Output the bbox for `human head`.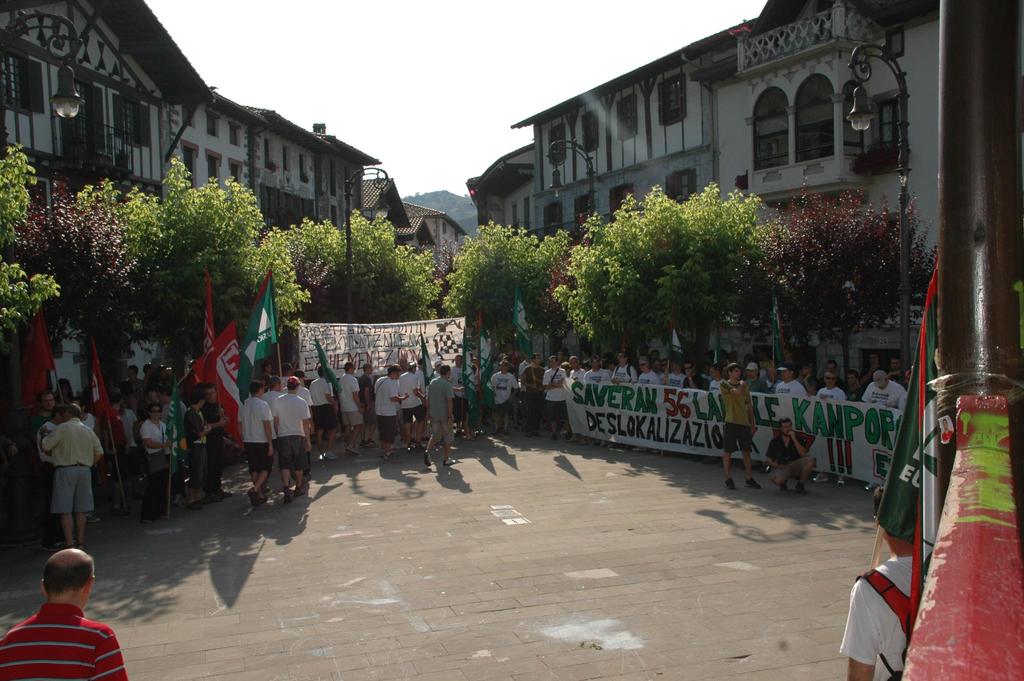
bbox(364, 360, 374, 374).
